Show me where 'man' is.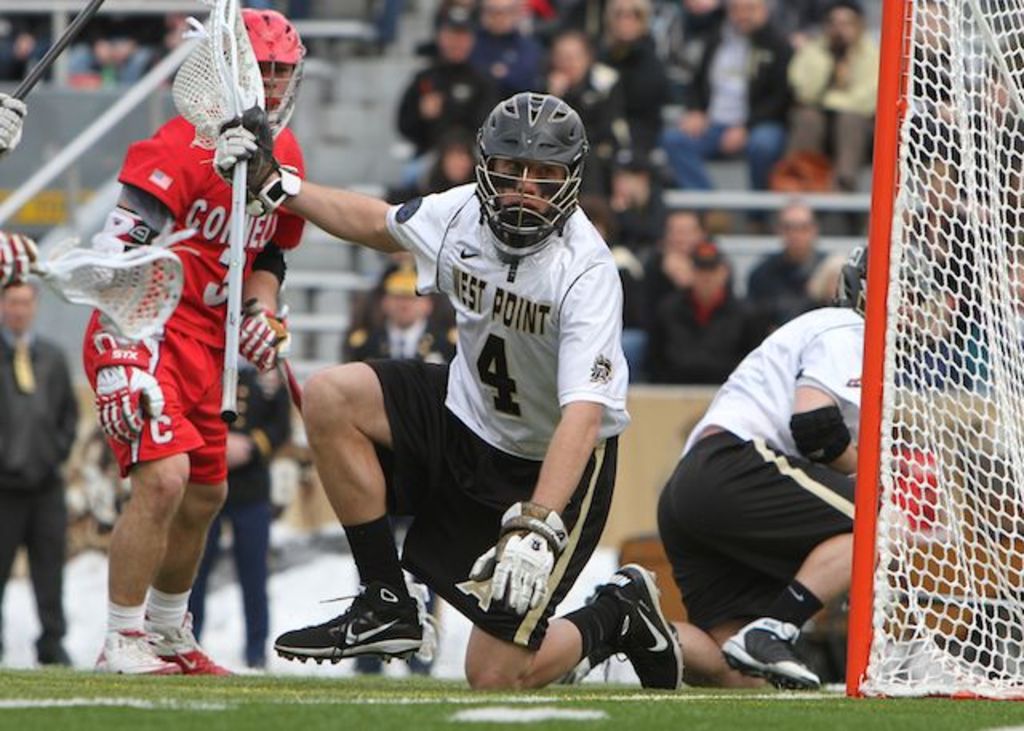
'man' is at detection(173, 331, 302, 665).
